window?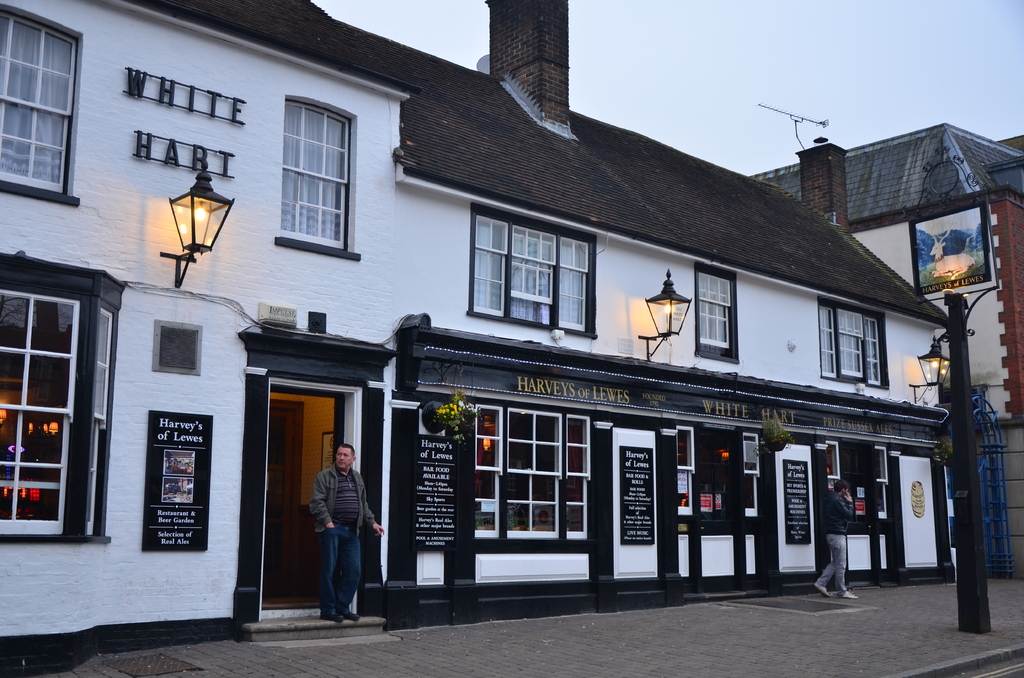
BBox(692, 262, 741, 362)
